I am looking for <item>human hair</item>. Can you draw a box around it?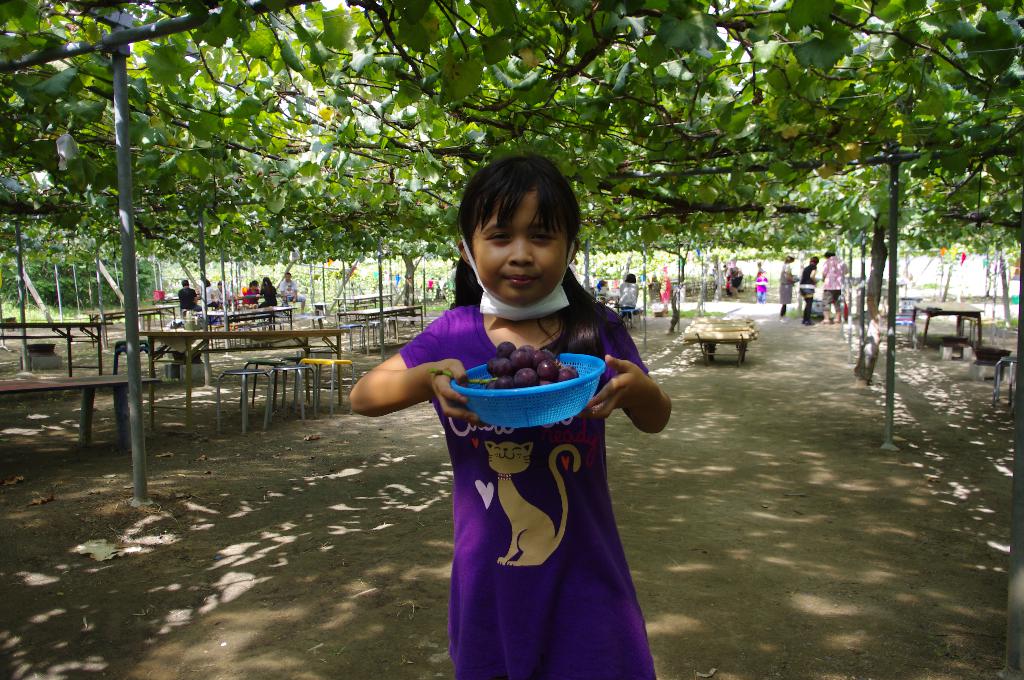
Sure, the bounding box is <region>451, 150, 591, 304</region>.
